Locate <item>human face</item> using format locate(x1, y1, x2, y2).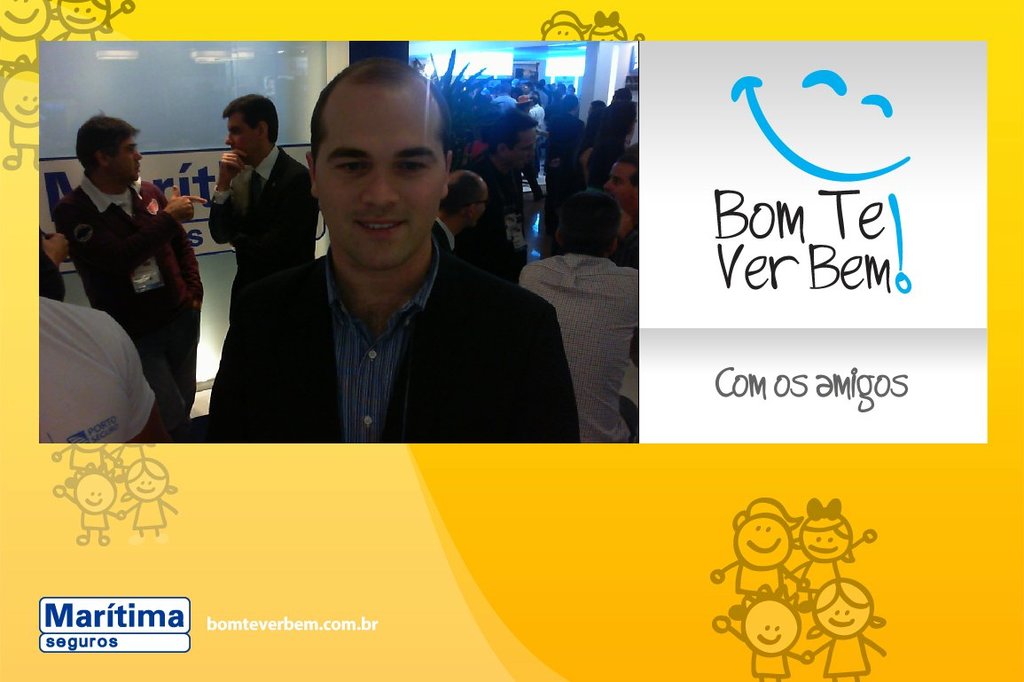
locate(471, 182, 491, 224).
